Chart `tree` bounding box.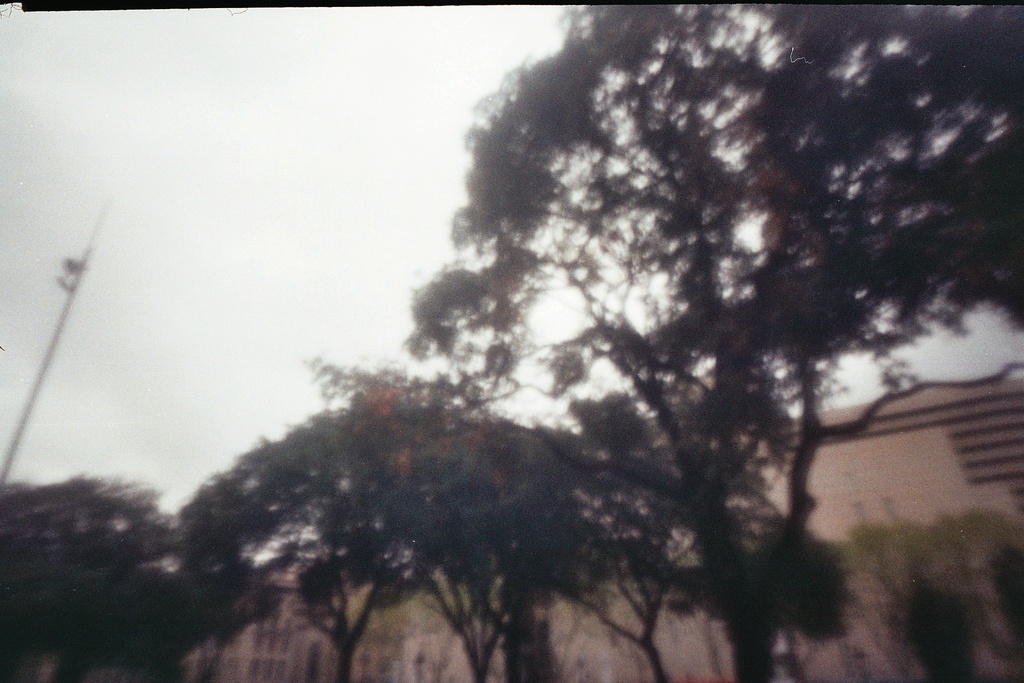
Charted: bbox=[0, 479, 223, 682].
